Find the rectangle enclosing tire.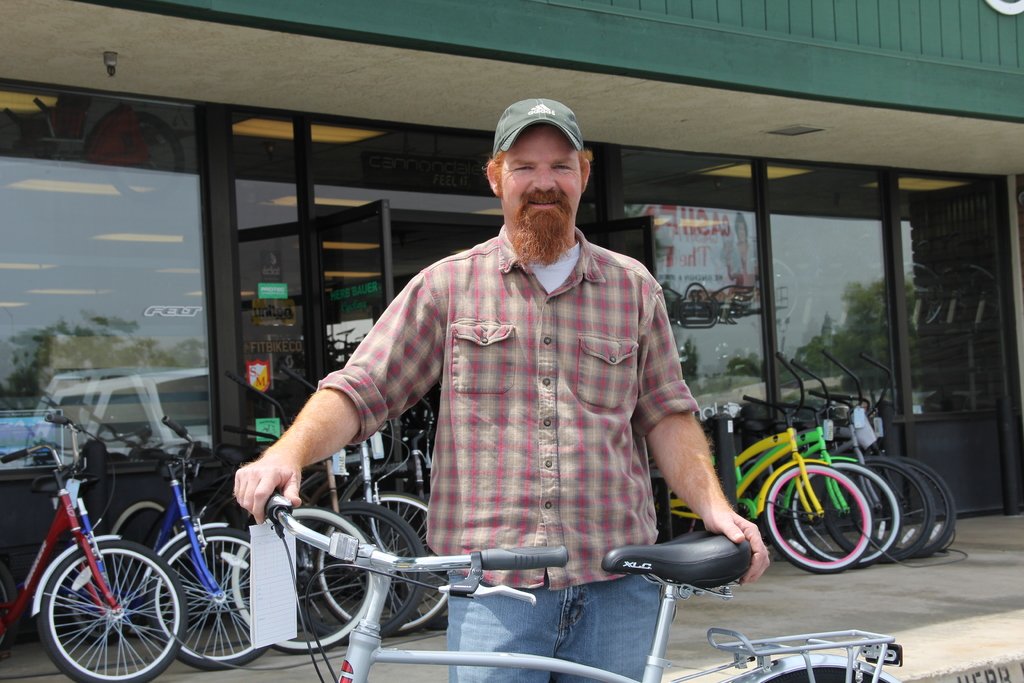
l=228, t=507, r=377, b=655.
